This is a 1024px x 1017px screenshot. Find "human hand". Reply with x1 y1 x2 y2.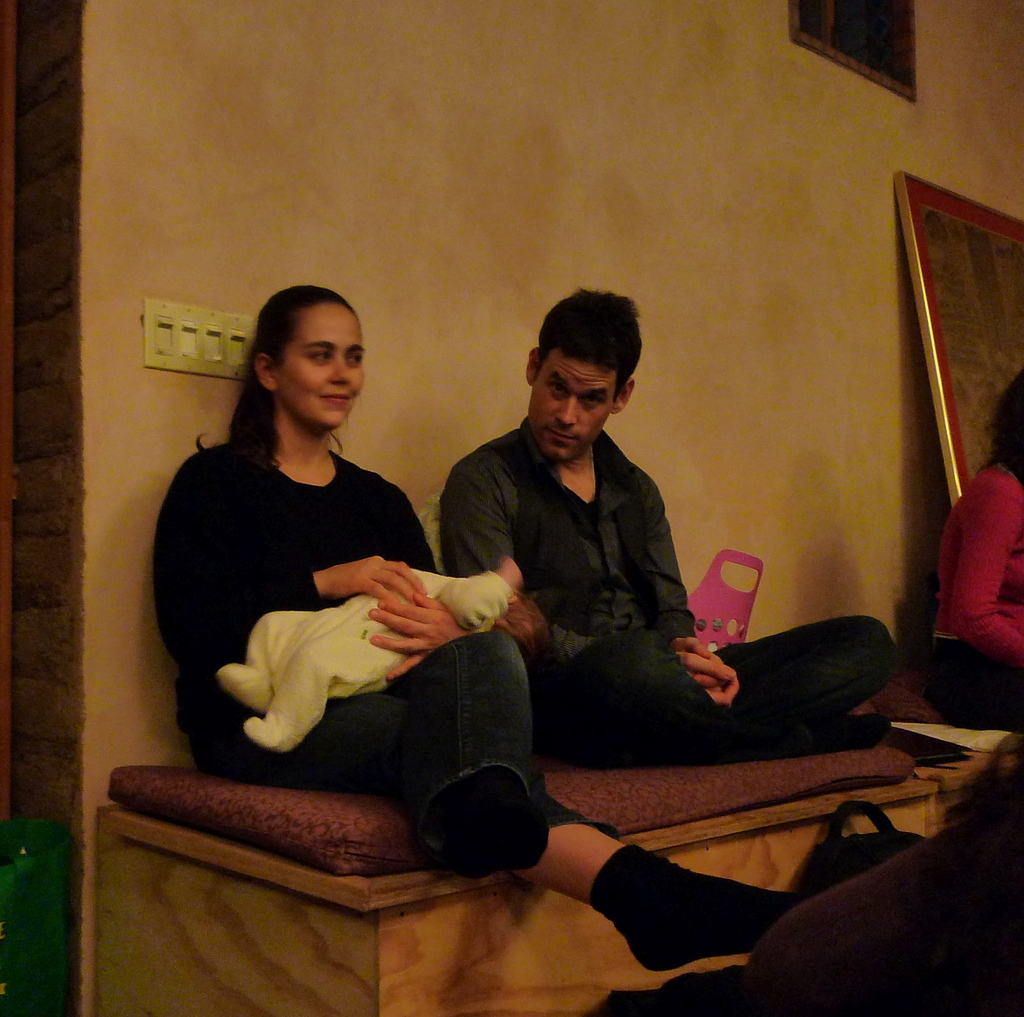
500 555 522 590.
